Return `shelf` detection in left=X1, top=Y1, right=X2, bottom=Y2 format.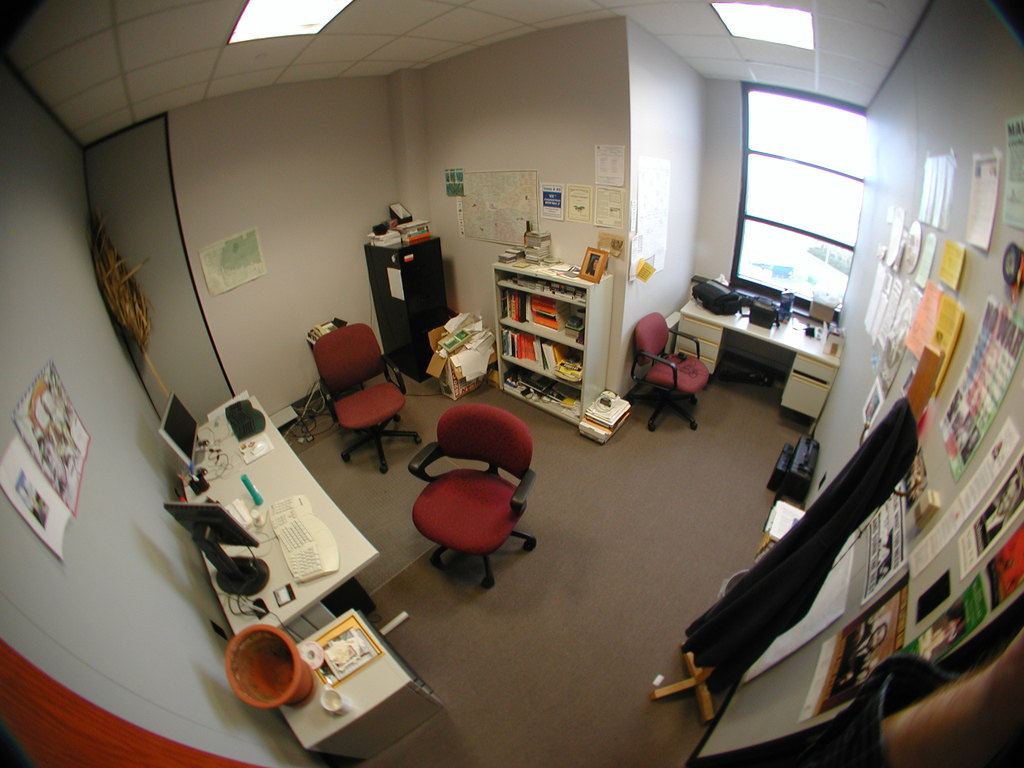
left=487, top=248, right=612, bottom=425.
